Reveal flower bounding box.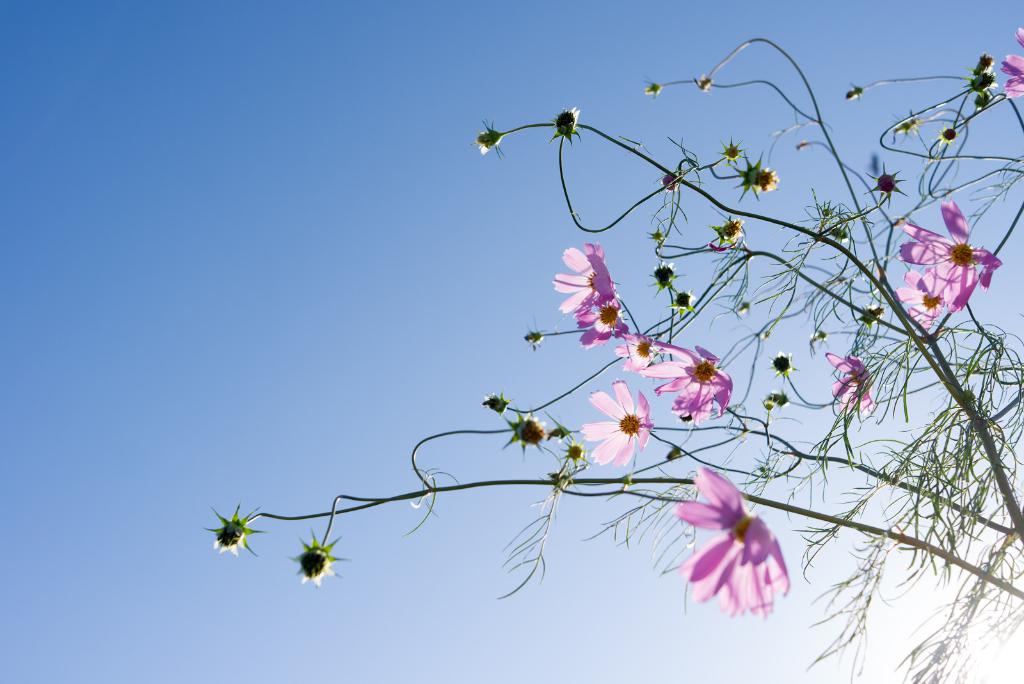
Revealed: {"x1": 628, "y1": 336, "x2": 656, "y2": 376}.
